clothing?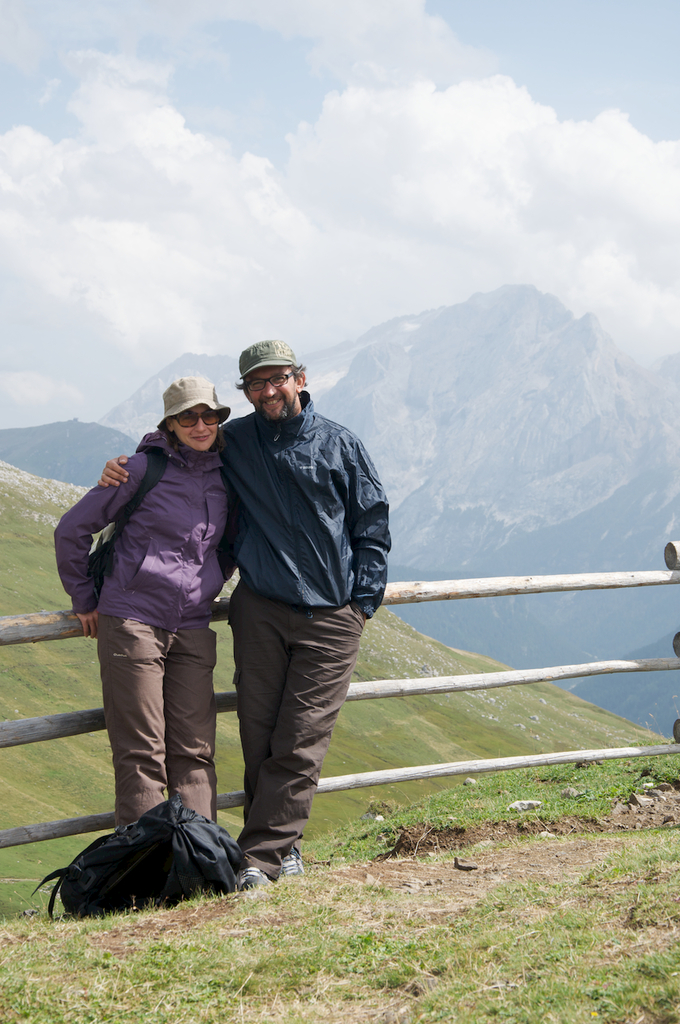
{"x1": 221, "y1": 384, "x2": 395, "y2": 621}
